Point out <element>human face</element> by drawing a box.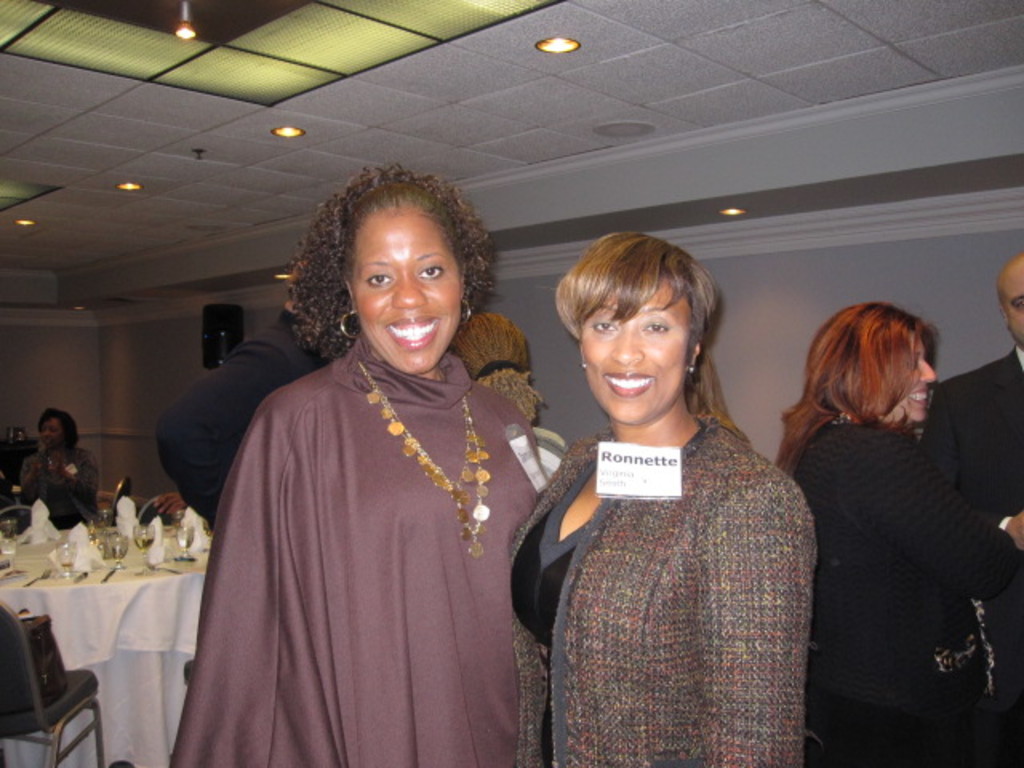
bbox=(880, 336, 936, 416).
